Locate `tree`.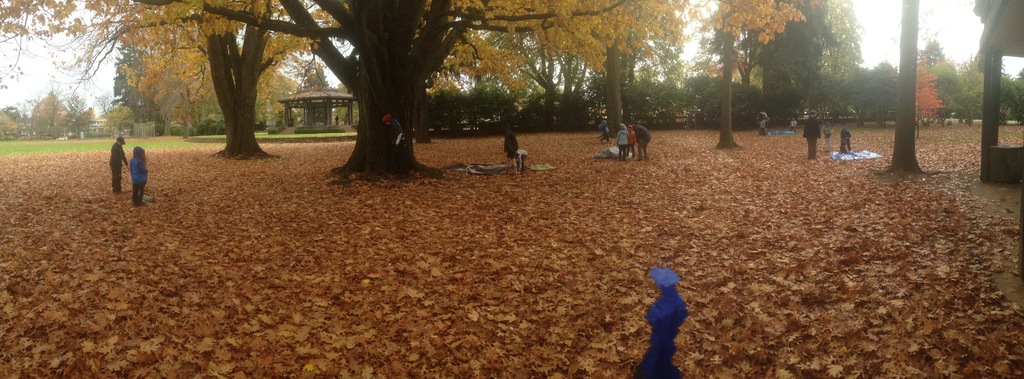
Bounding box: bbox=[883, 0, 927, 174].
